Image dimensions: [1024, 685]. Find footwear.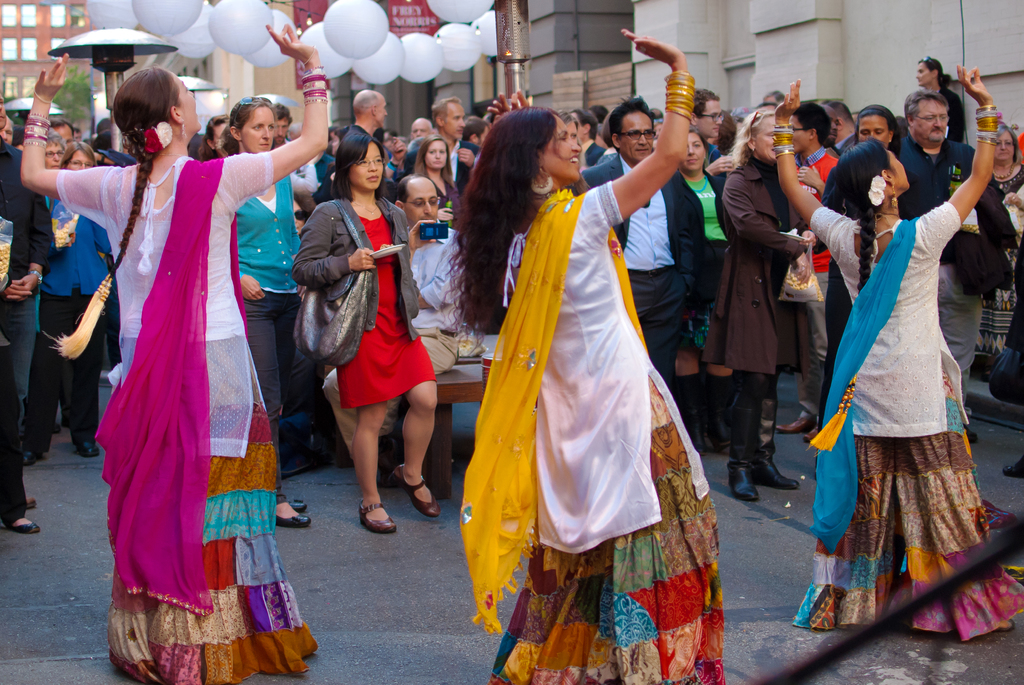
select_region(292, 493, 314, 513).
